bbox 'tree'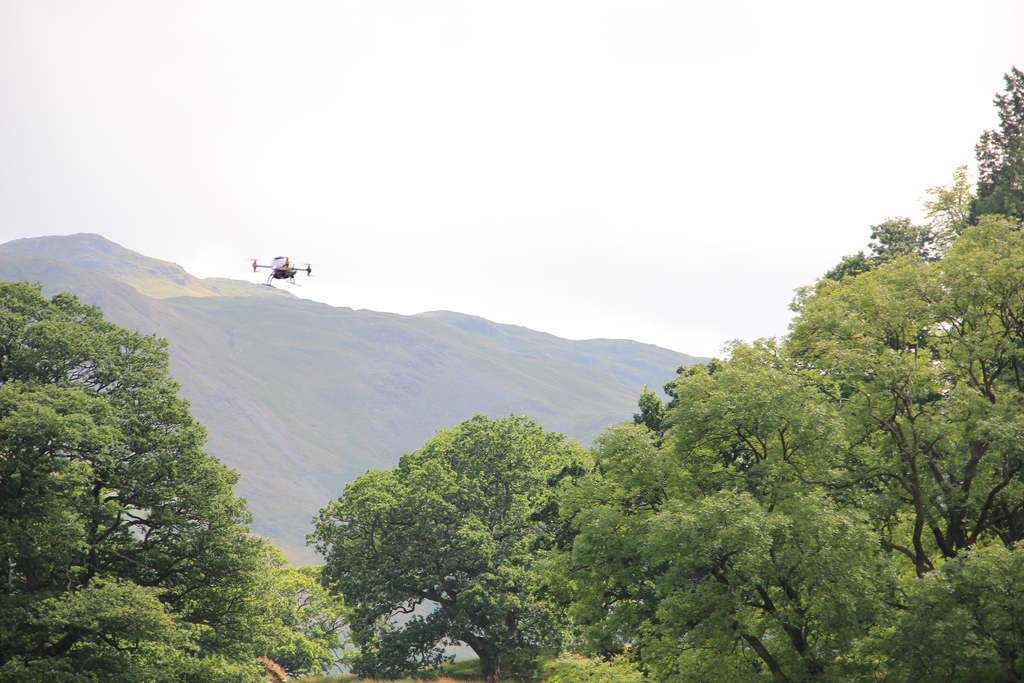
917/63/1023/224
